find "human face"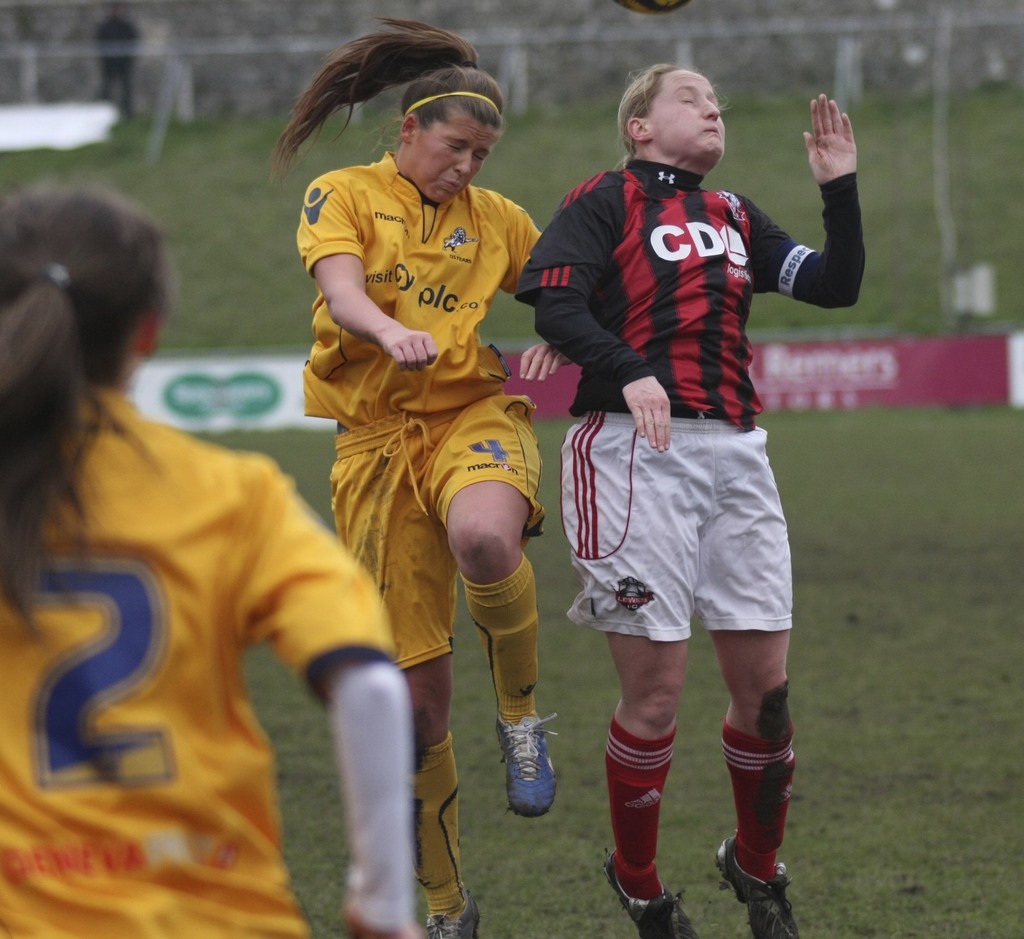
<region>654, 66, 722, 163</region>
